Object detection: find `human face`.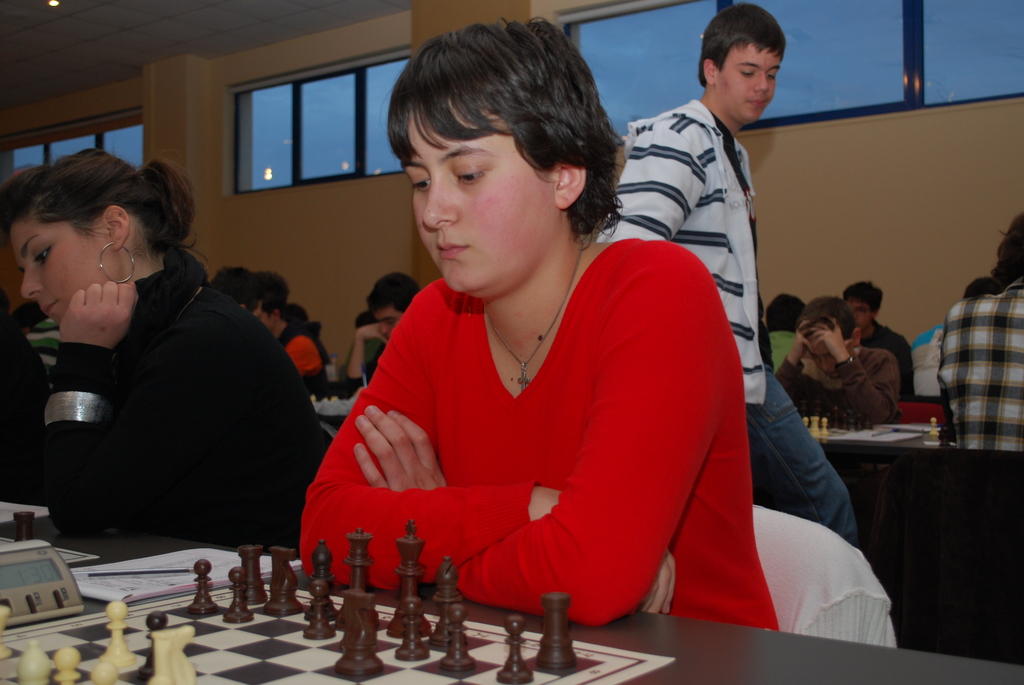
<bbox>399, 111, 560, 294</bbox>.
